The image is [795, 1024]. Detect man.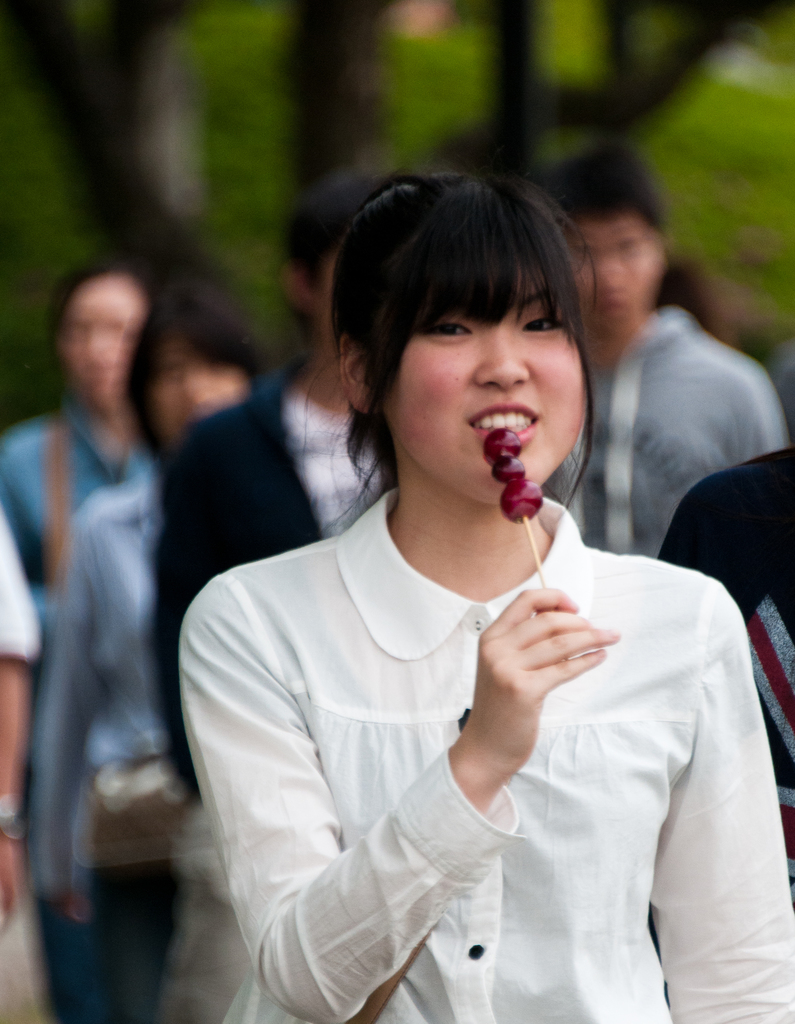
Detection: region(147, 164, 406, 1023).
